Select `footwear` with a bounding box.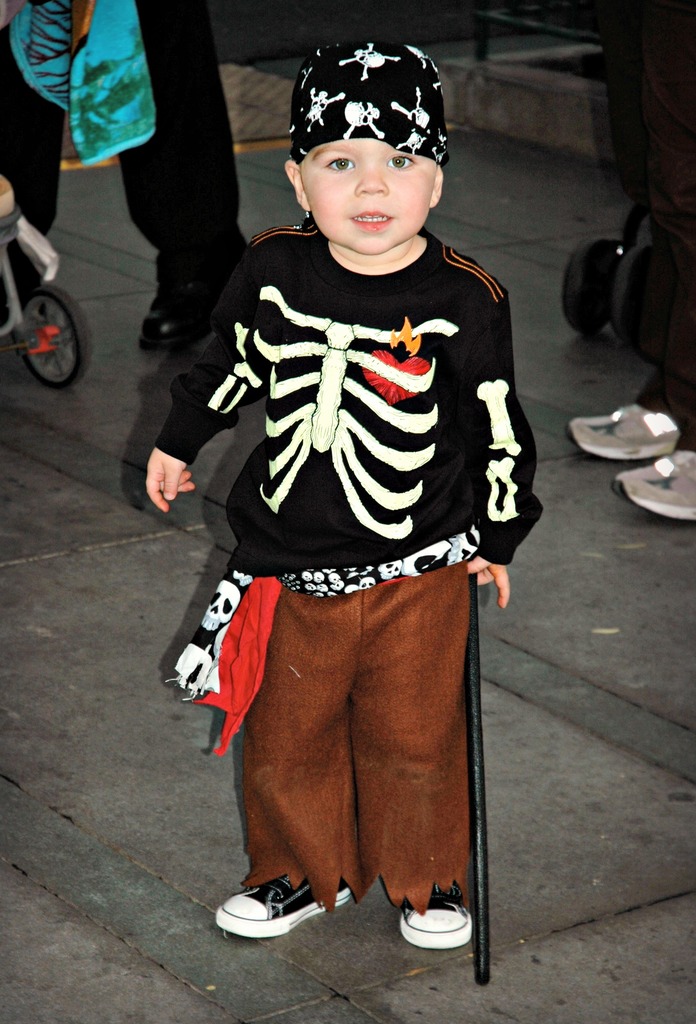
(left=217, top=868, right=352, bottom=940).
